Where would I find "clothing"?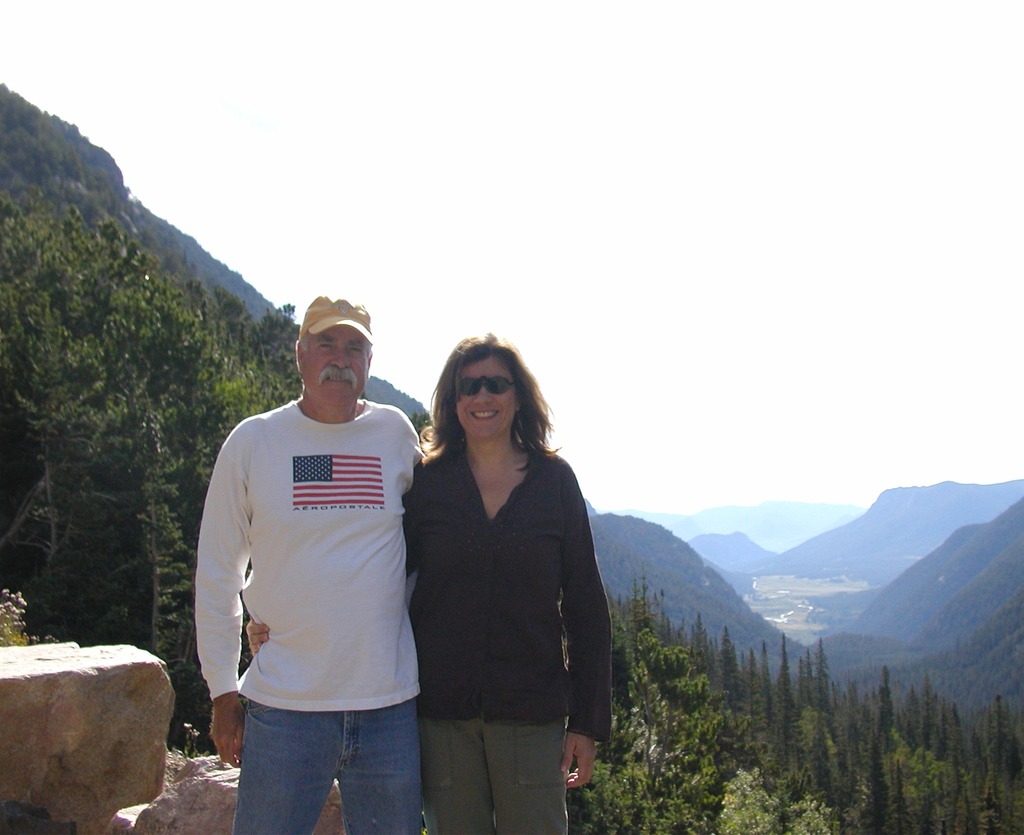
At [390, 419, 607, 829].
